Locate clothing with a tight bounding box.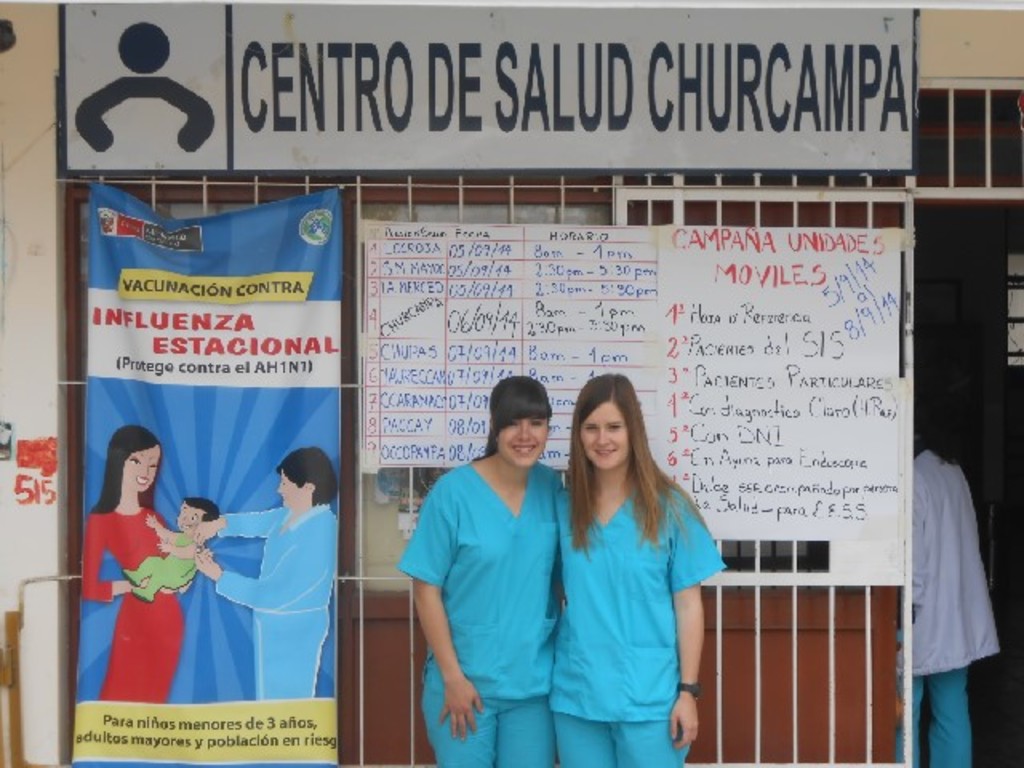
bbox=(70, 502, 184, 698).
